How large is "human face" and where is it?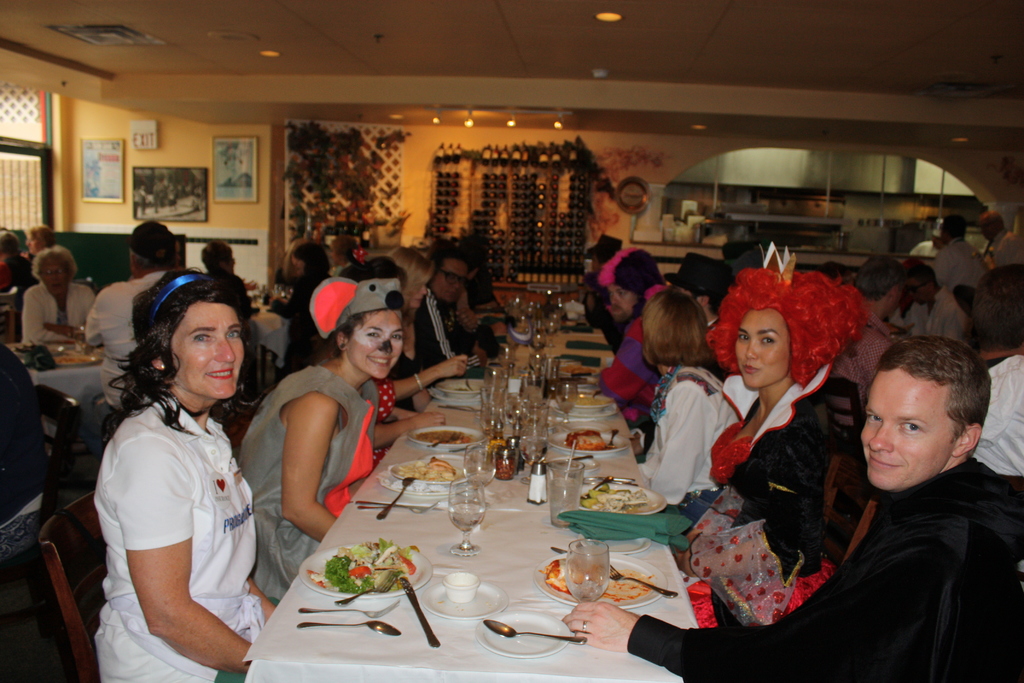
Bounding box: region(733, 309, 792, 388).
